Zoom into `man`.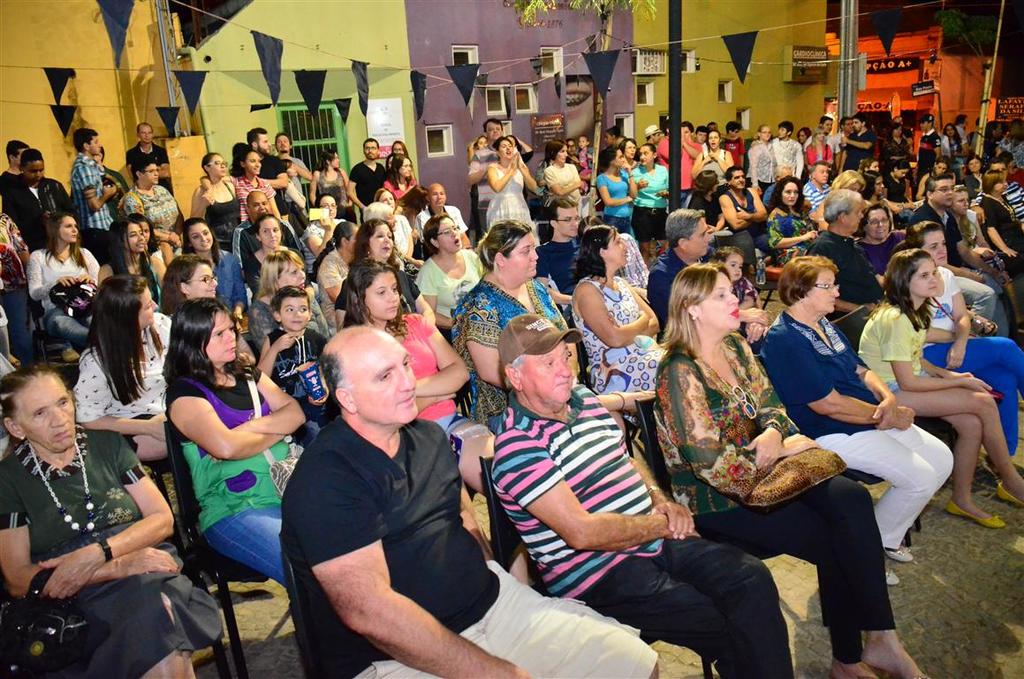
Zoom target: left=533, top=196, right=582, bottom=324.
